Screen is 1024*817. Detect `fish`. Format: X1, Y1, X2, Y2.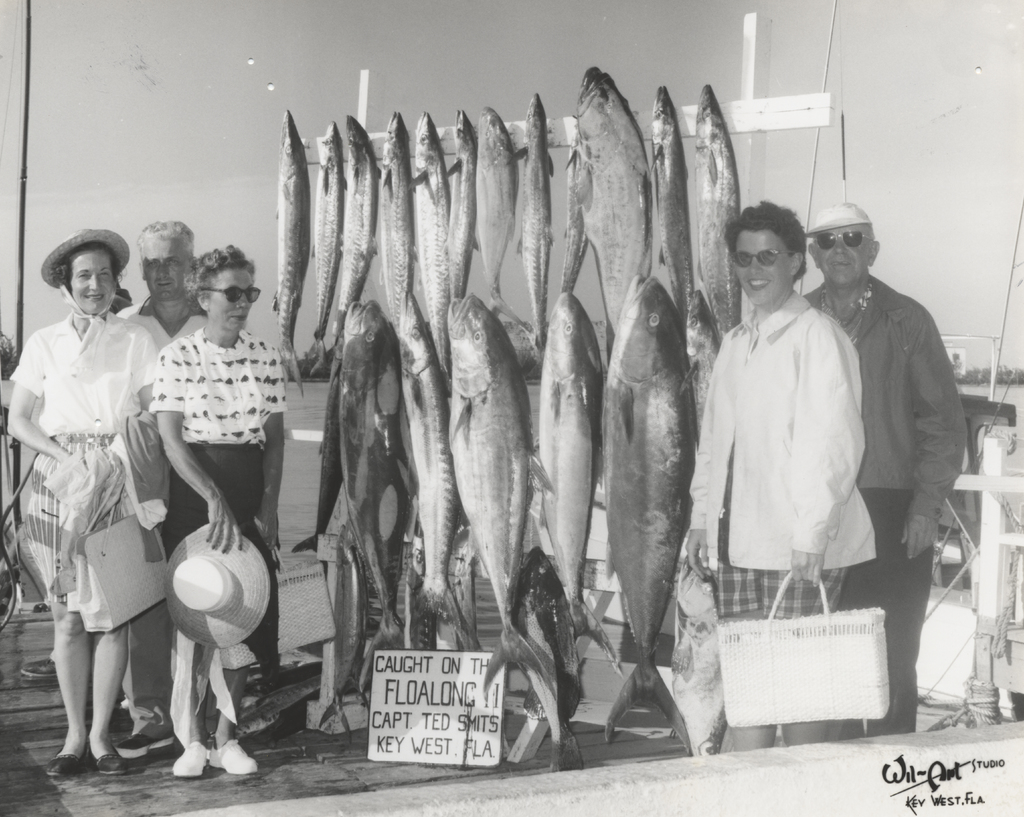
277, 103, 312, 400.
